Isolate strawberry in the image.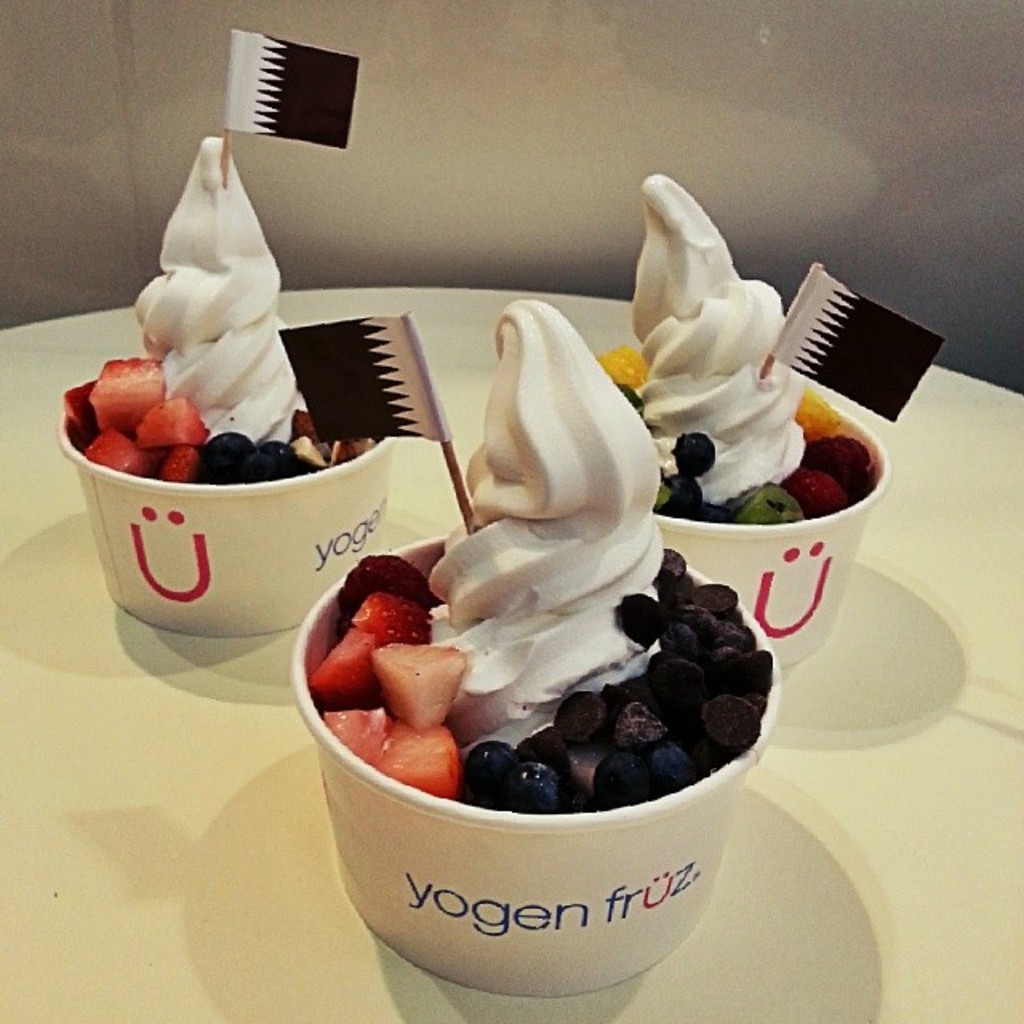
Isolated region: rect(341, 552, 446, 626).
